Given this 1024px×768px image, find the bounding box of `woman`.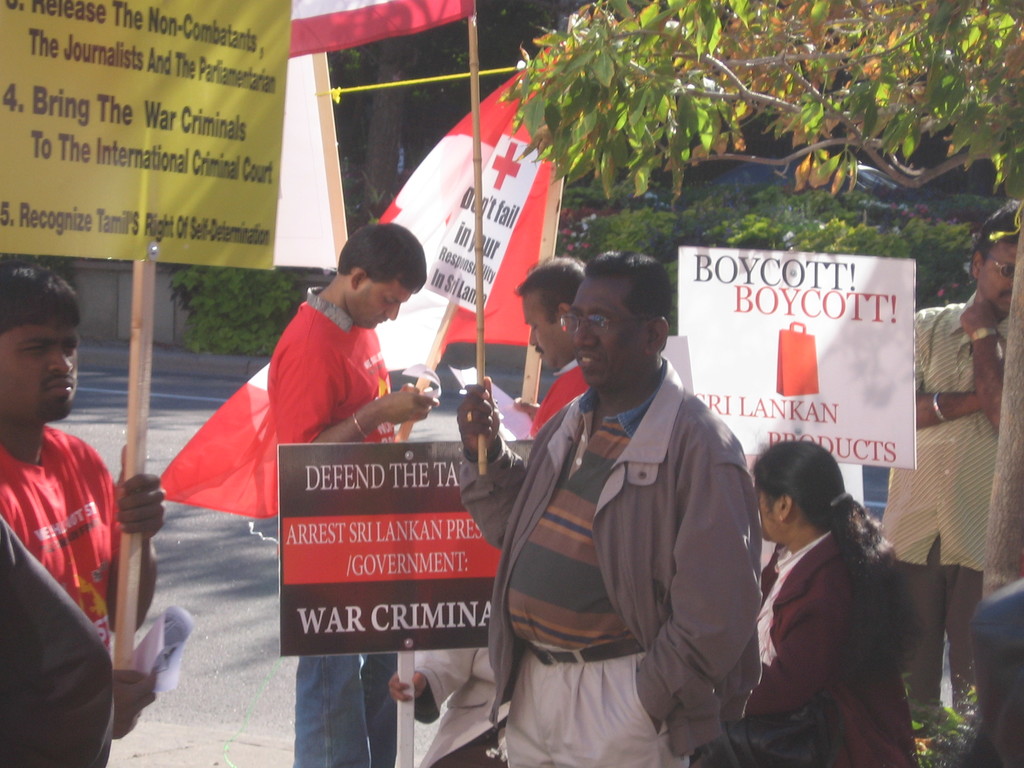
Rect(749, 433, 929, 767).
